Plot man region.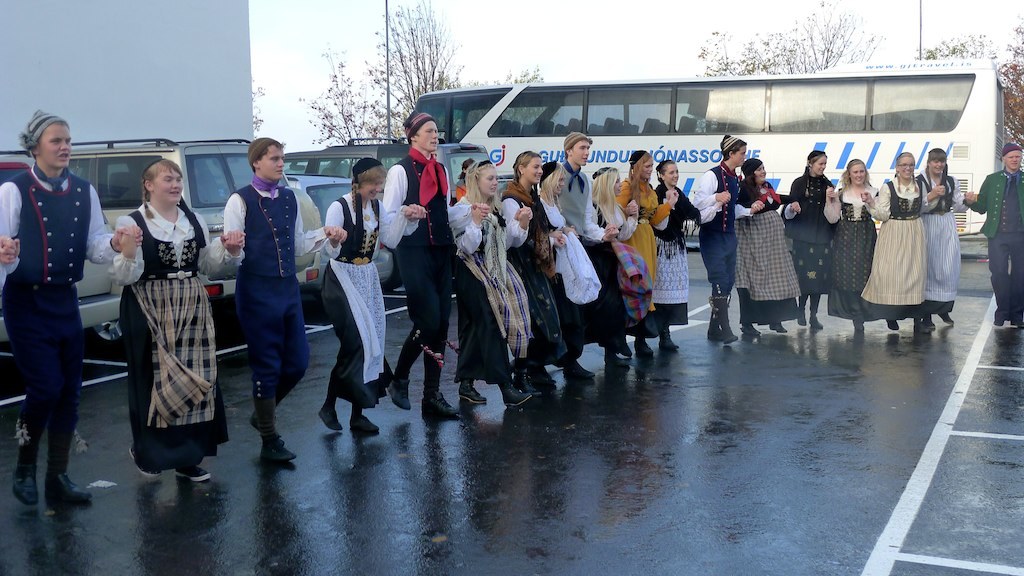
Plotted at l=0, t=107, r=147, b=506.
